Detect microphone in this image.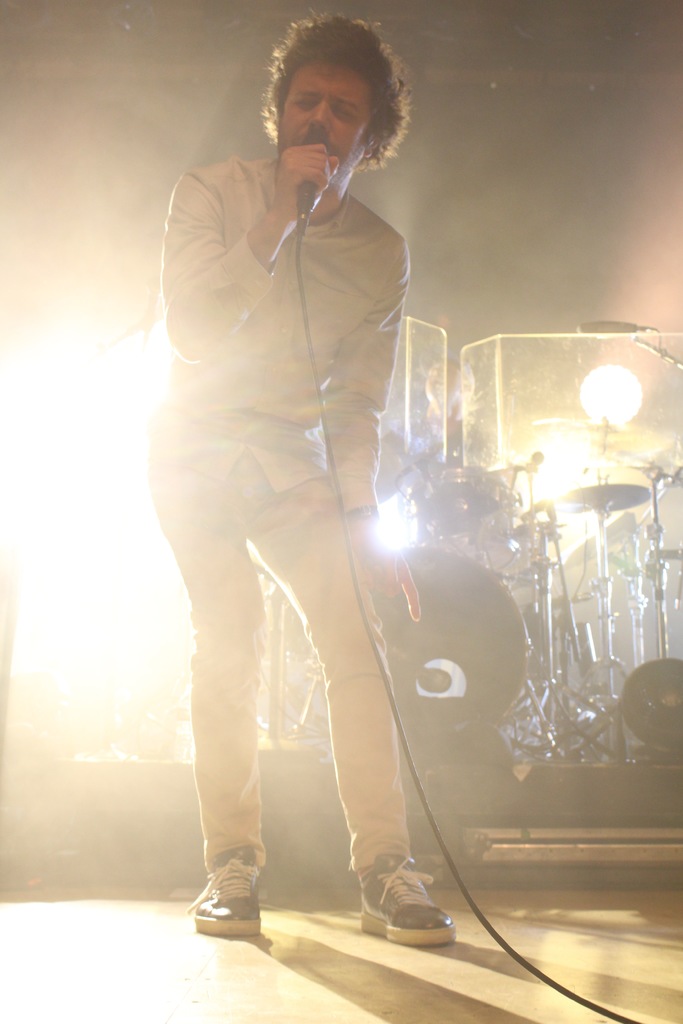
Detection: 302, 129, 329, 218.
